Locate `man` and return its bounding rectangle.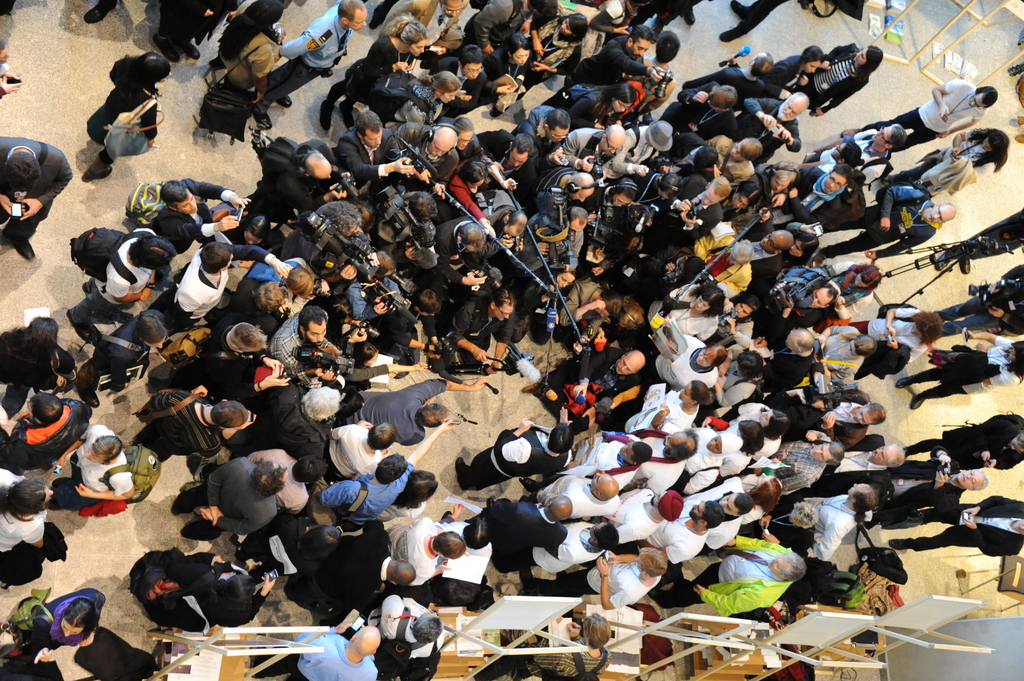
382 0 470 44.
